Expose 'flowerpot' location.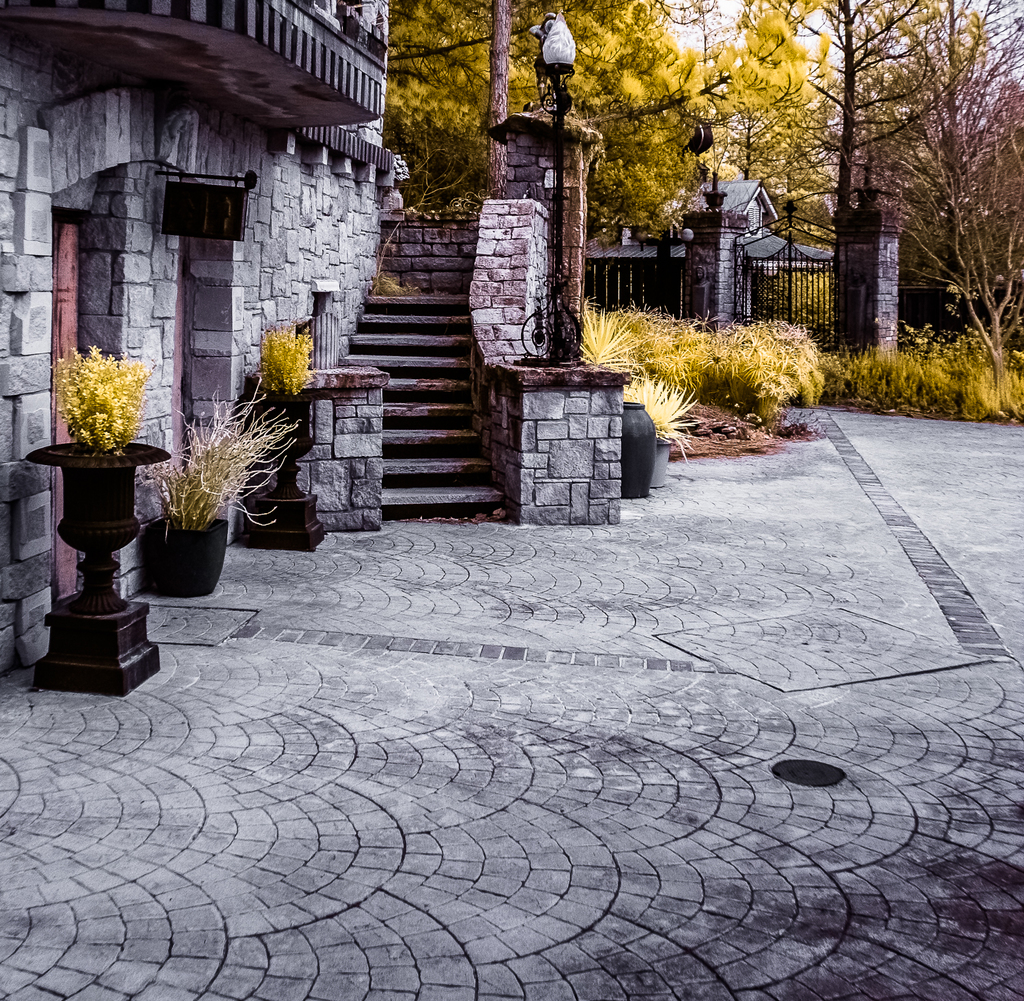
Exposed at left=247, top=364, right=323, bottom=464.
